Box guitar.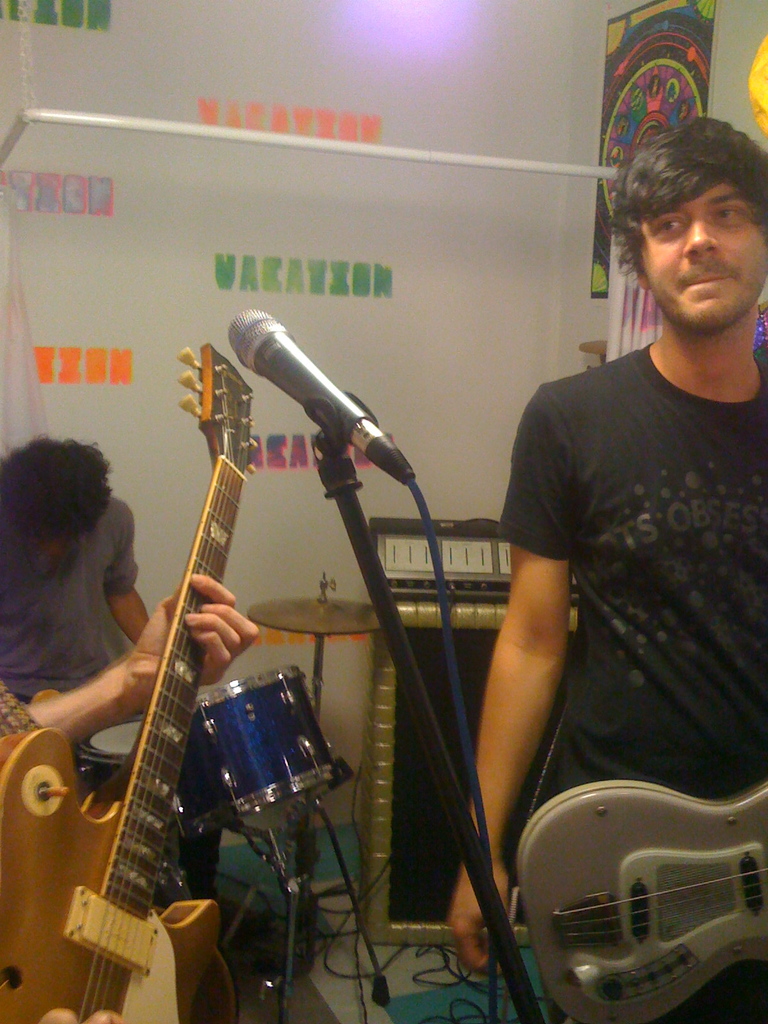
Rect(491, 765, 767, 1018).
